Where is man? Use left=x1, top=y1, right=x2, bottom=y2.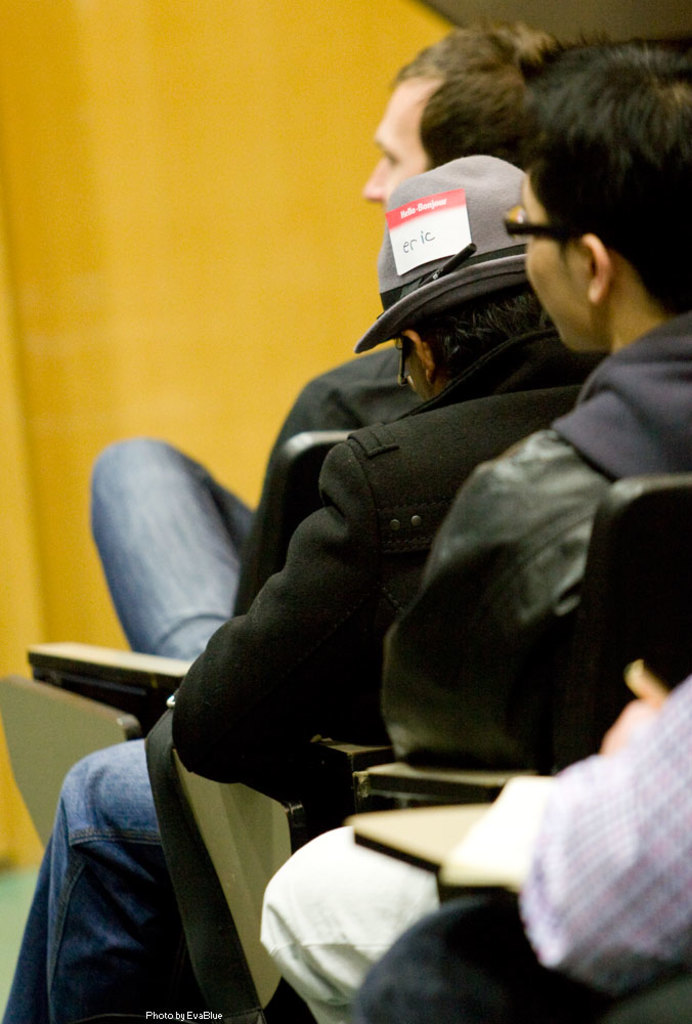
left=387, top=34, right=691, bottom=765.
